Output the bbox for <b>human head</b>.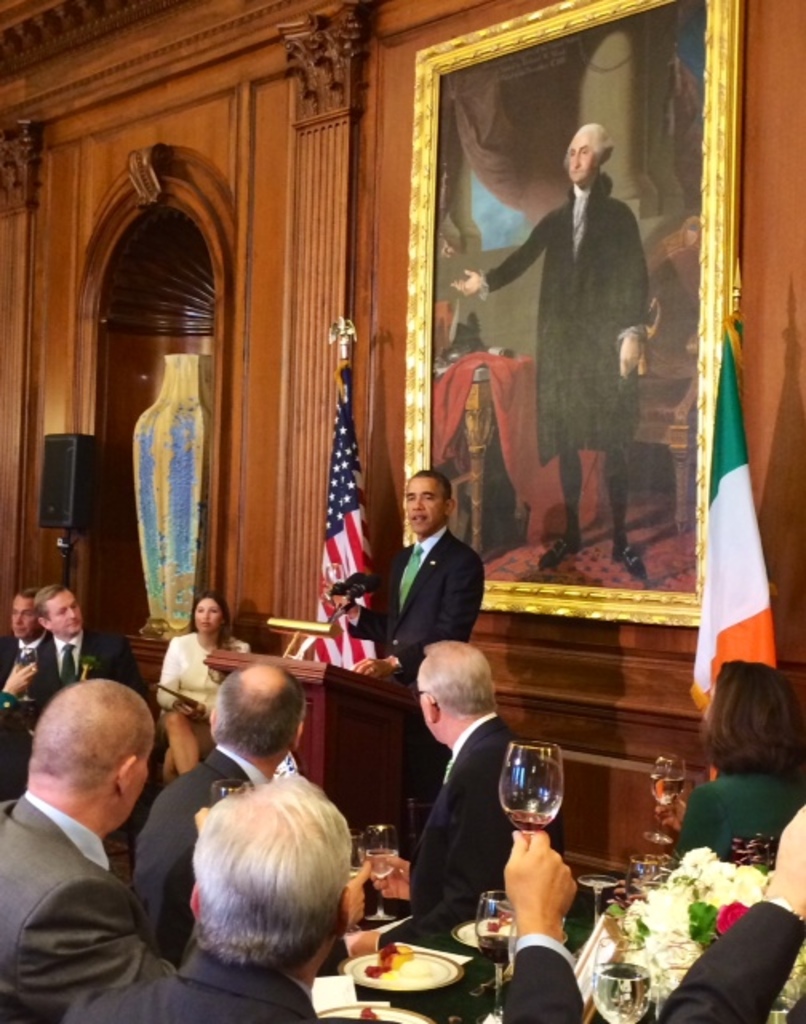
select_region(189, 773, 349, 984).
